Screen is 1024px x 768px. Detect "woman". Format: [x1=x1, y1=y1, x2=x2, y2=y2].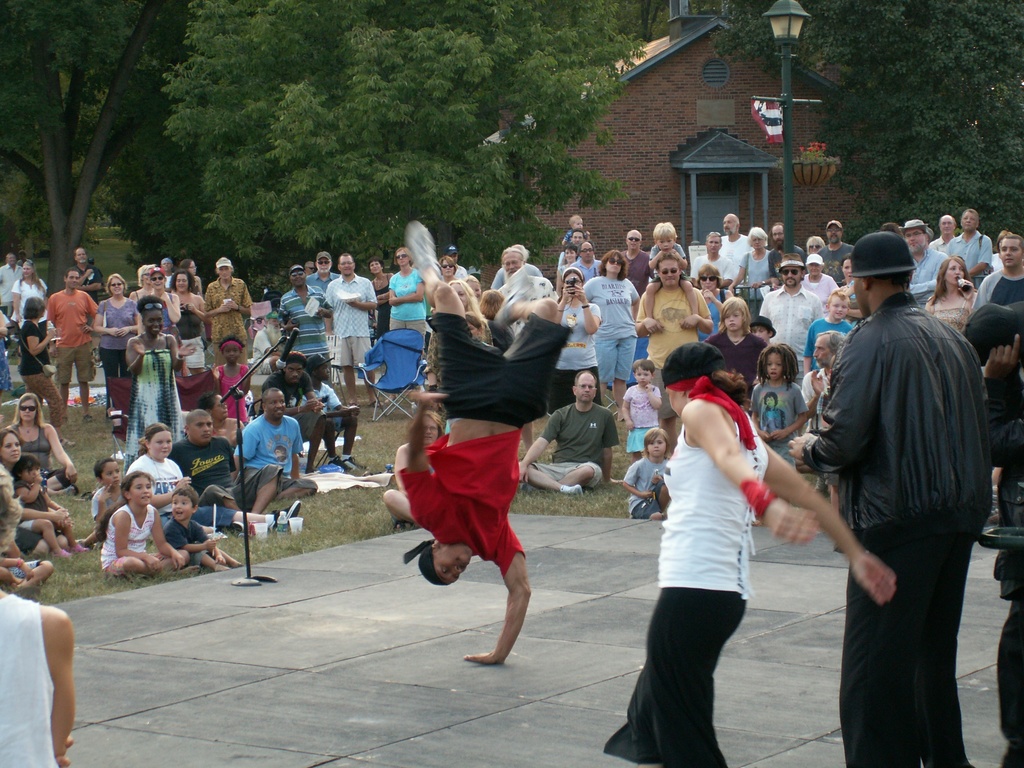
[x1=631, y1=337, x2=880, y2=758].
